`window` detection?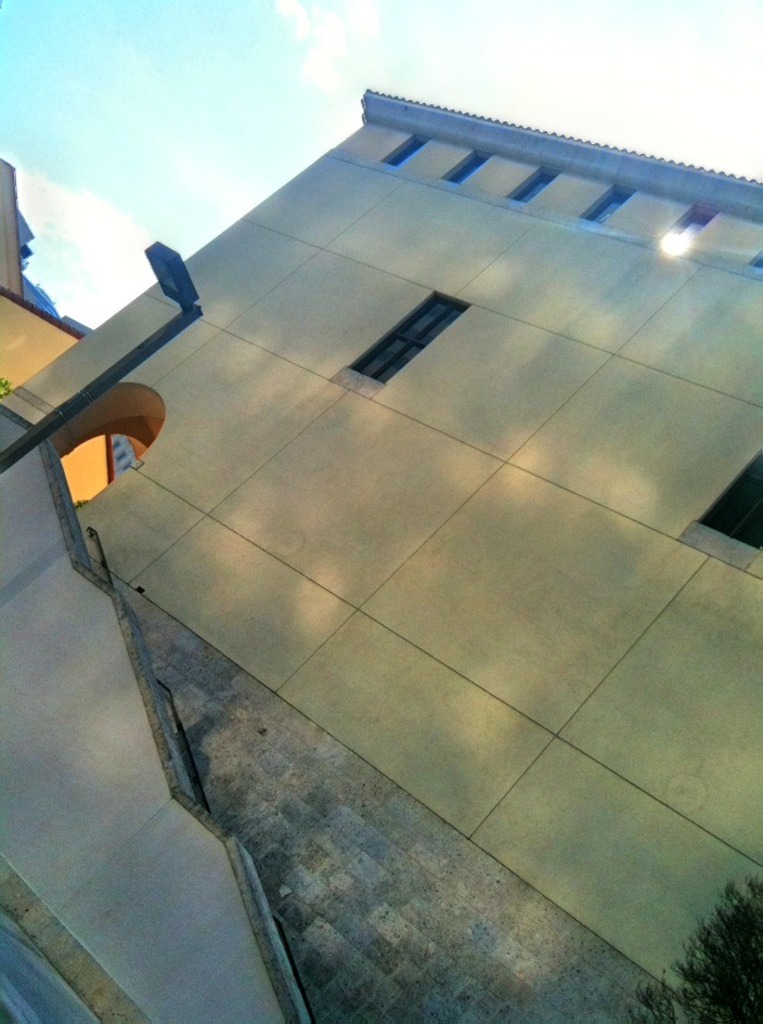
select_region(441, 153, 492, 184)
